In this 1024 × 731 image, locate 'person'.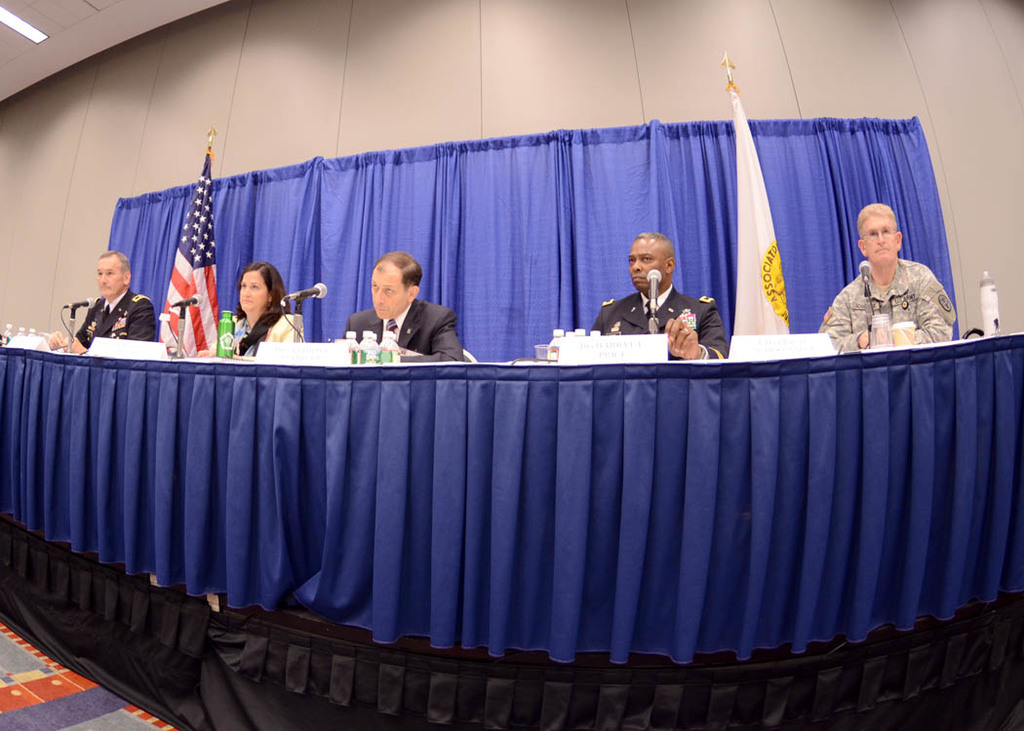
Bounding box: 590,233,729,361.
